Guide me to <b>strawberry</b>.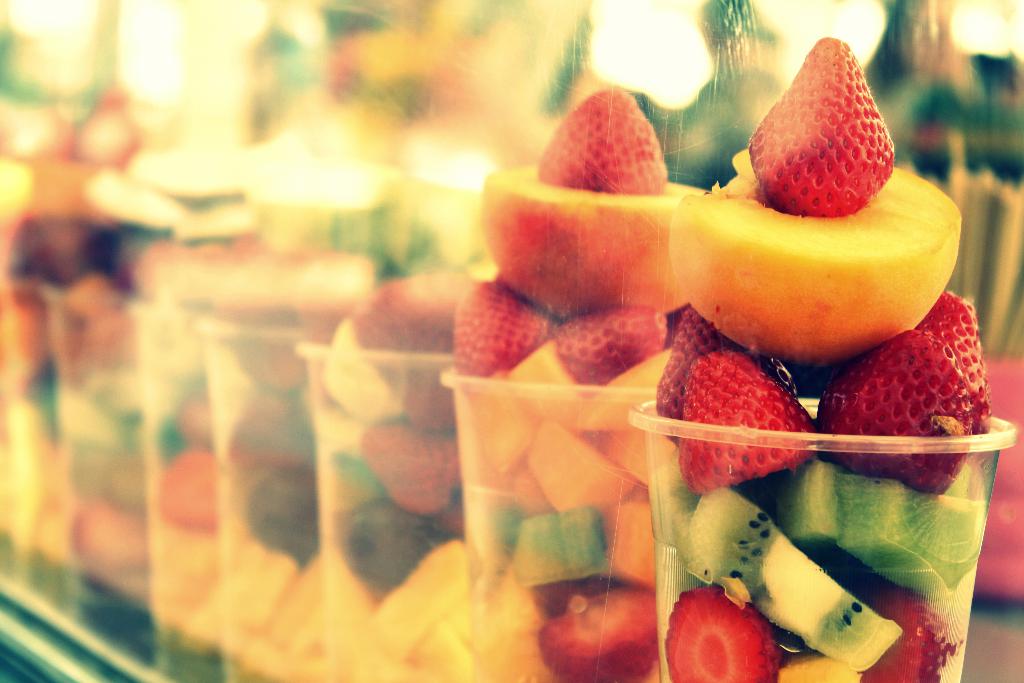
Guidance: <bbox>676, 343, 817, 491</bbox>.
